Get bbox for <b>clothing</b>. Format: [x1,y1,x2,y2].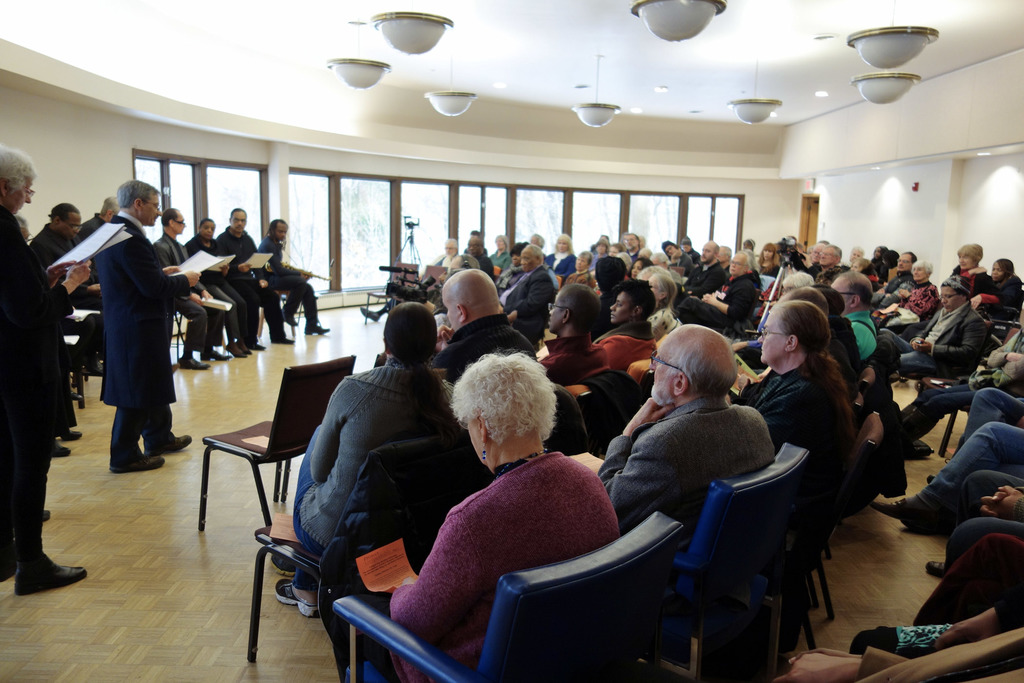
[600,317,658,365].
